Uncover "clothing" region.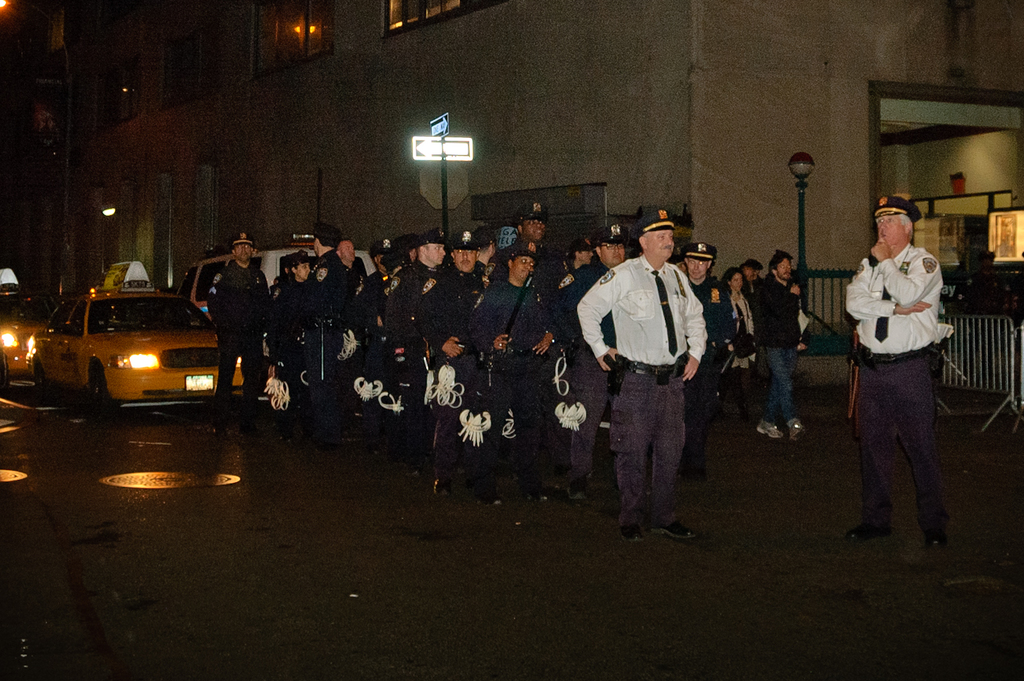
Uncovered: 565, 254, 733, 576.
